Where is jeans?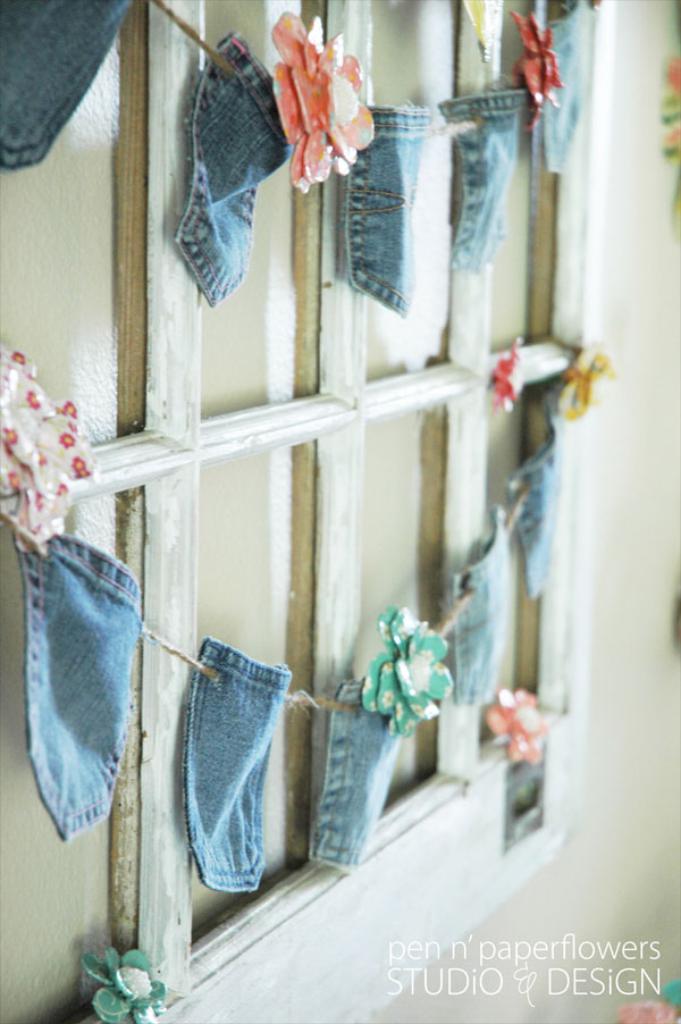
{"x1": 1, "y1": 0, "x2": 133, "y2": 165}.
